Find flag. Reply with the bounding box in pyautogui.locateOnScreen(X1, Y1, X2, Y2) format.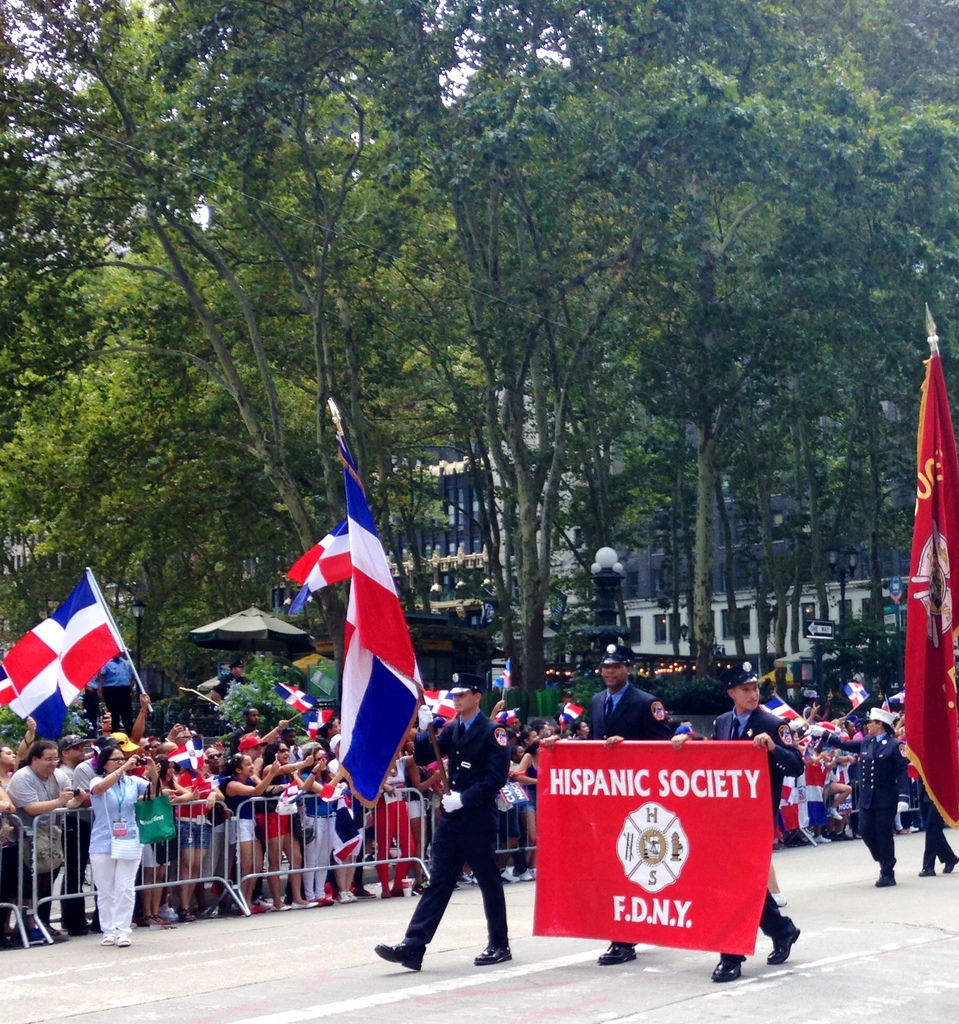
pyautogui.locateOnScreen(0, 673, 24, 727).
